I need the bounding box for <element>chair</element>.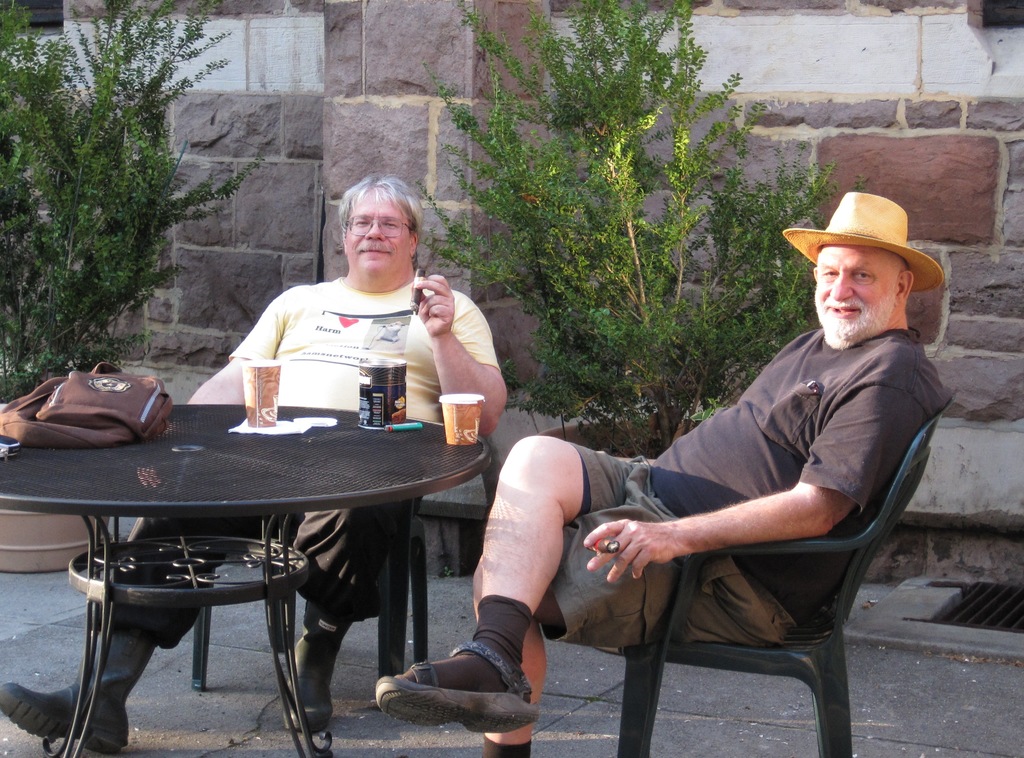
Here it is: {"left": 188, "top": 498, "right": 433, "bottom": 699}.
